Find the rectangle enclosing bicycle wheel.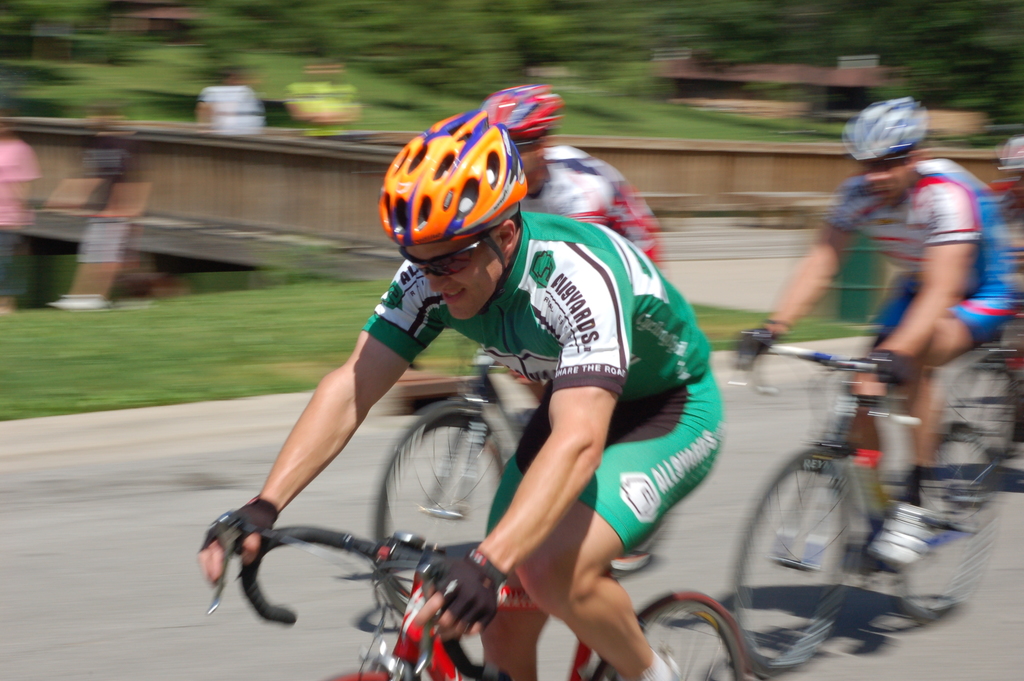
<region>889, 417, 1004, 628</region>.
